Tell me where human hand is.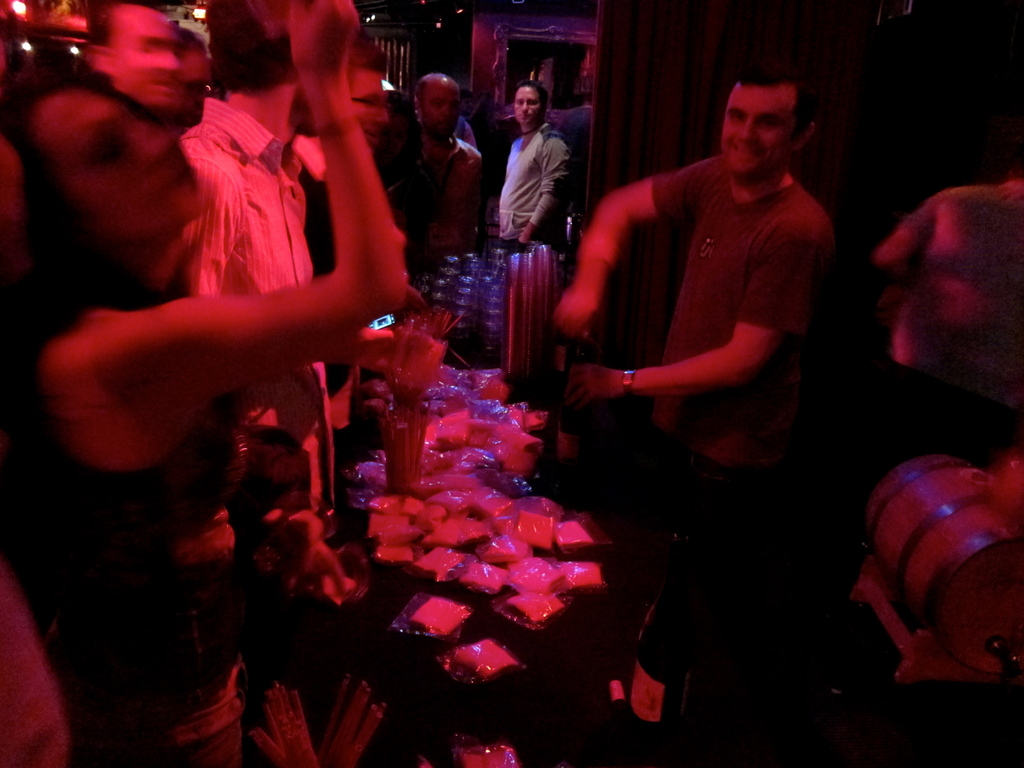
human hand is at 875:184:1023:371.
